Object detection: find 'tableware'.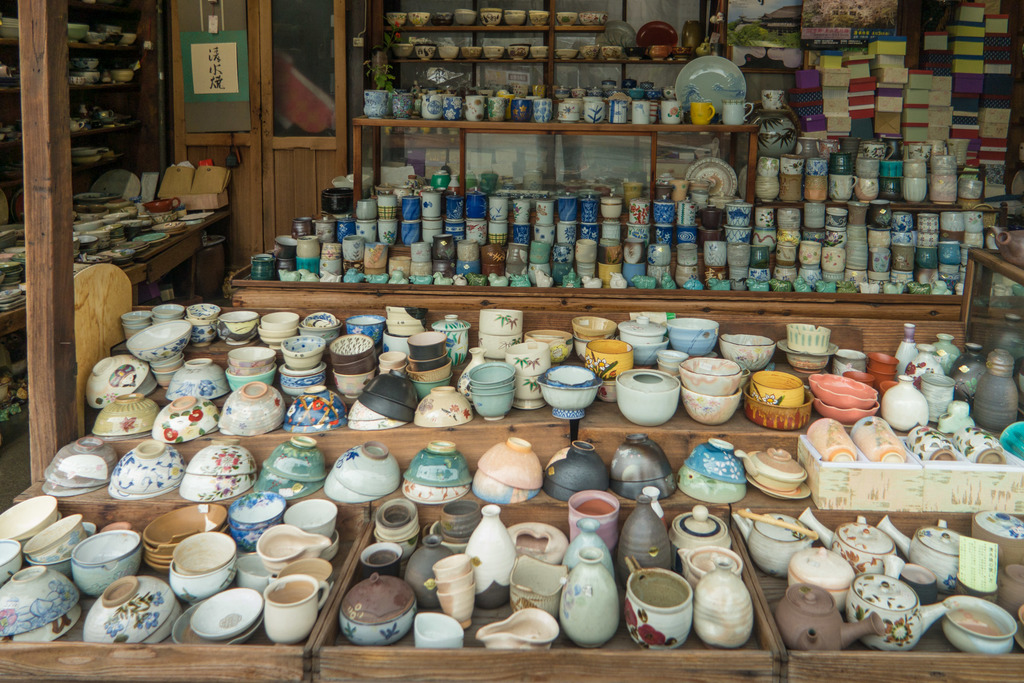
pyautogui.locateOnScreen(380, 222, 399, 246).
